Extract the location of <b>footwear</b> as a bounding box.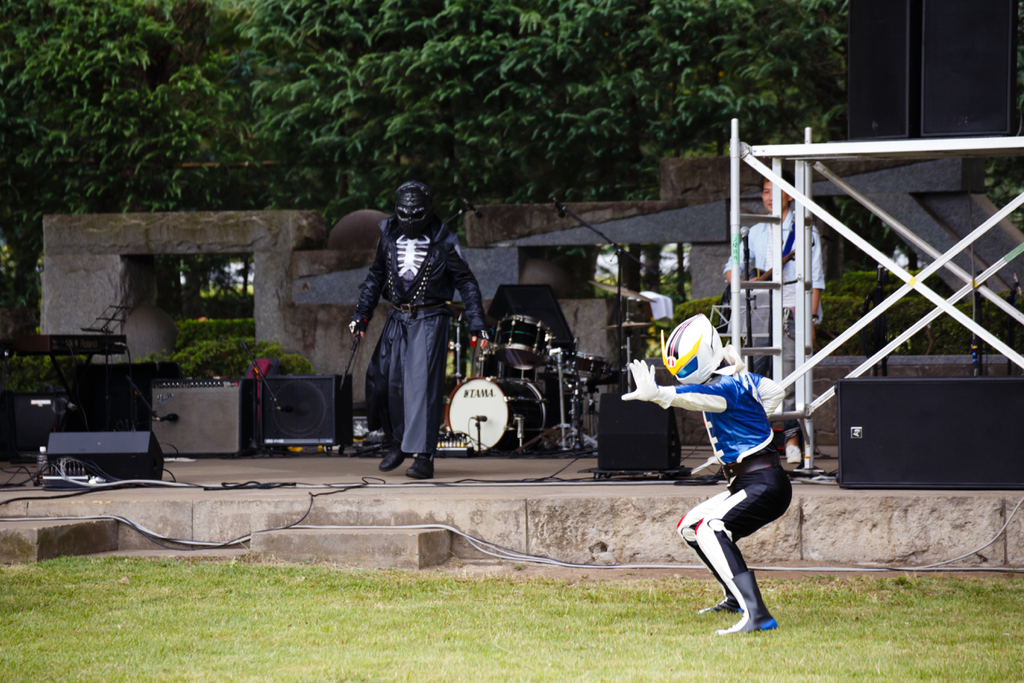
bbox=(379, 445, 400, 471).
